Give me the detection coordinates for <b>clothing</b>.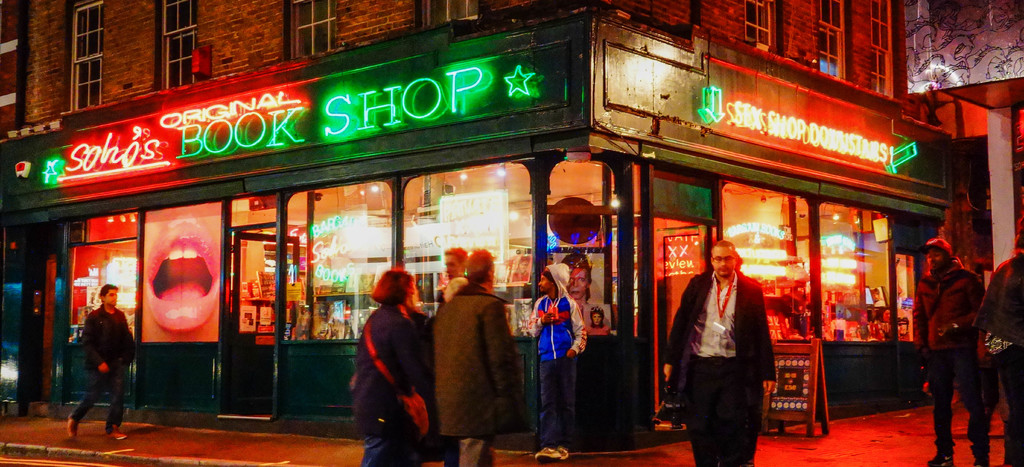
bbox(352, 304, 437, 466).
